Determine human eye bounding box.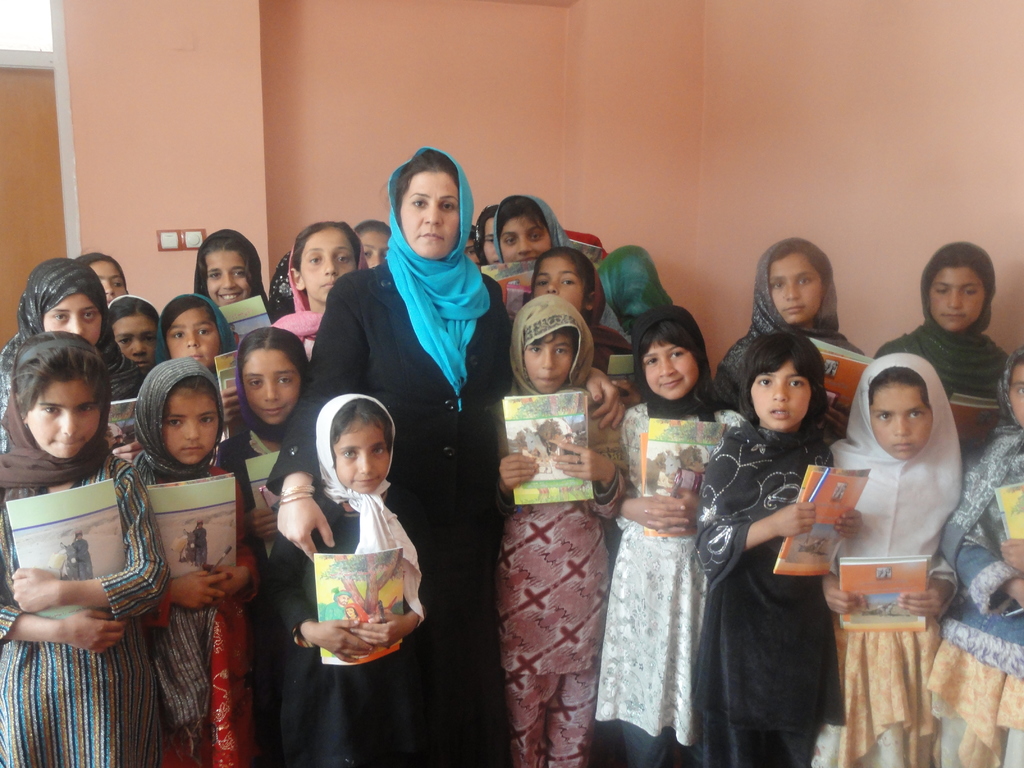
Determined: (117,333,131,346).
